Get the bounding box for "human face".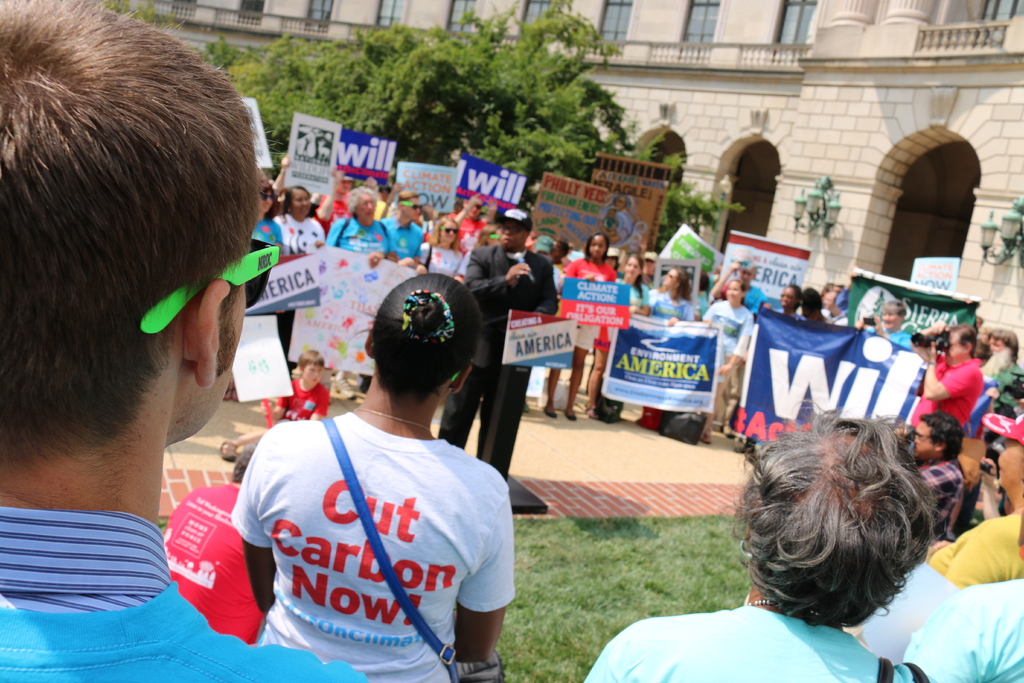
[left=626, top=253, right=643, bottom=283].
